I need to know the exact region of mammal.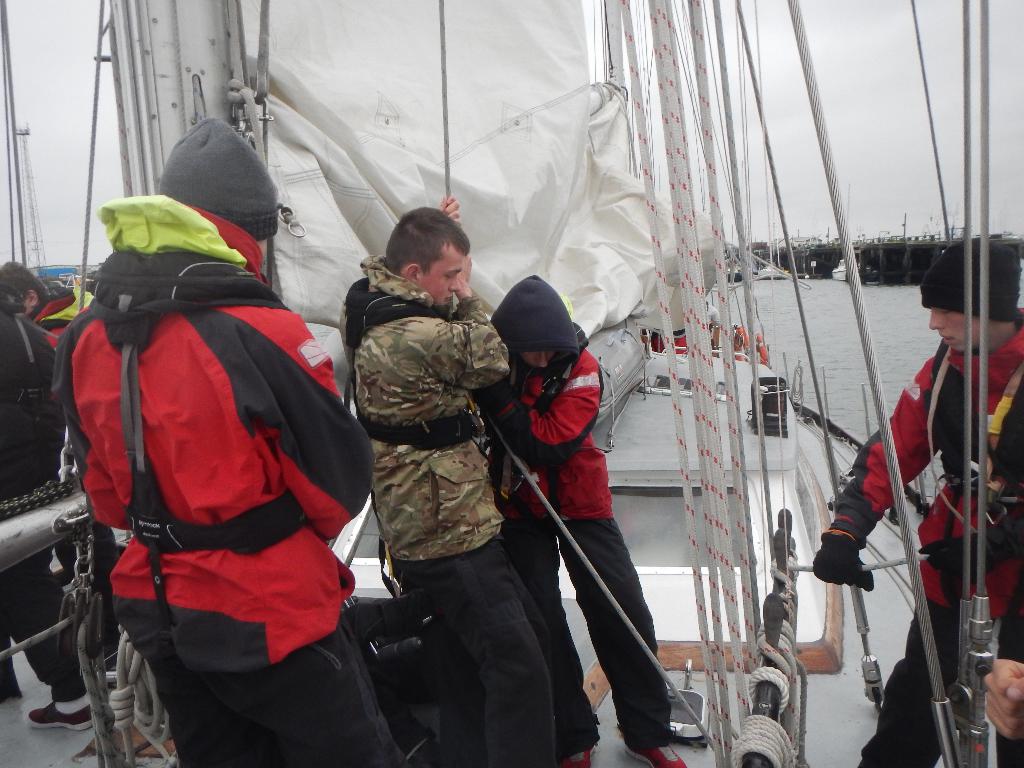
Region: x1=986, y1=573, x2=1023, y2=767.
